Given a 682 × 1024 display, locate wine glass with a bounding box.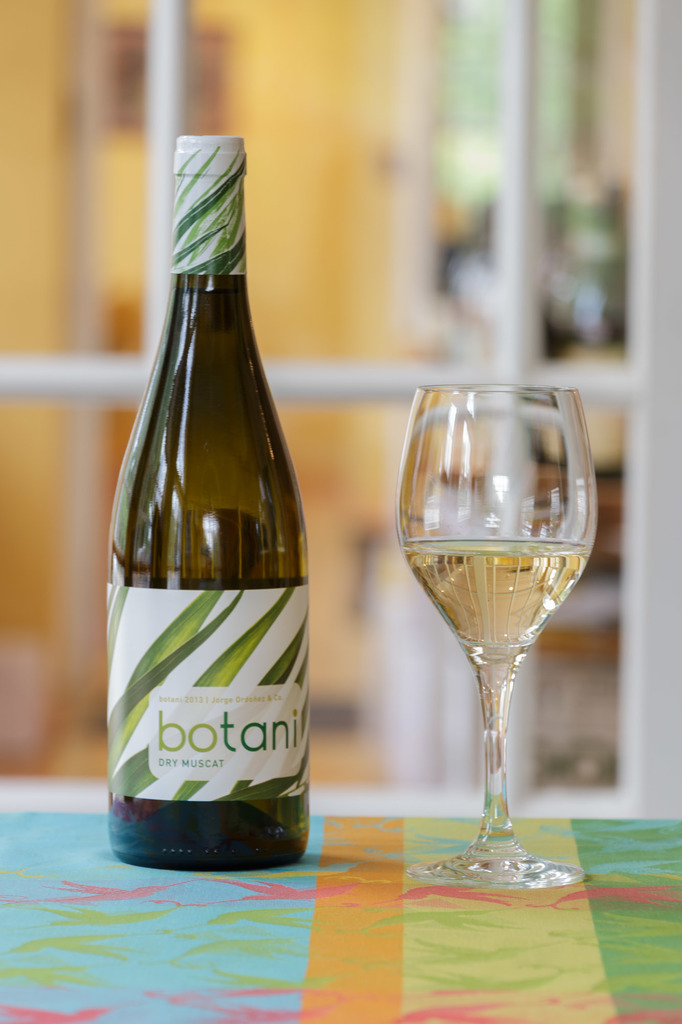
Located: [397,381,598,897].
